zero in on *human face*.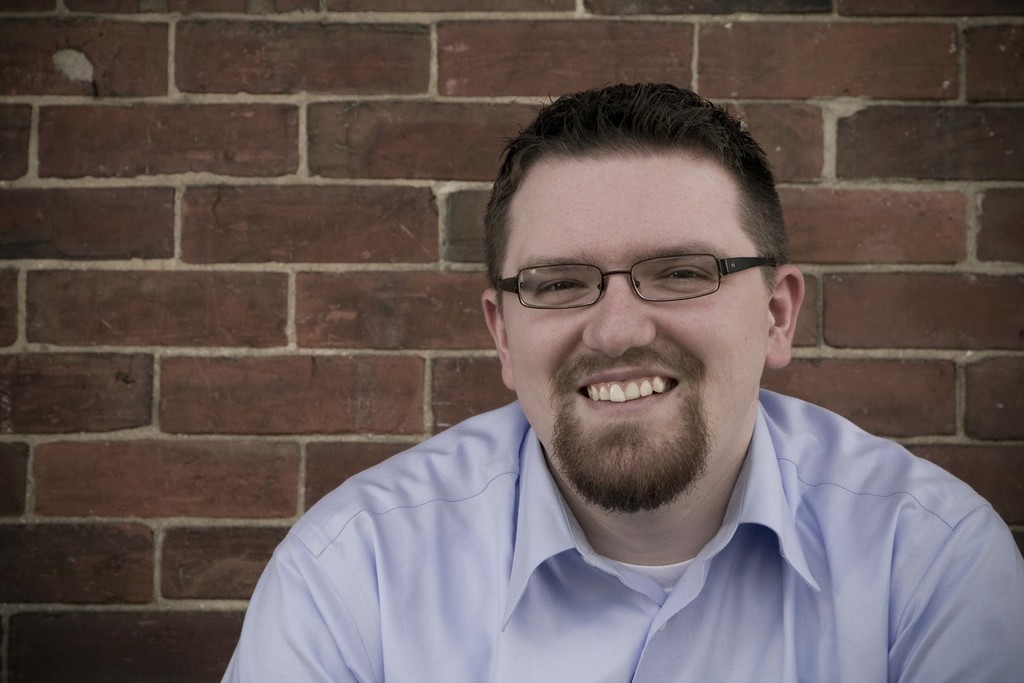
Zeroed in: bbox=(490, 143, 783, 511).
